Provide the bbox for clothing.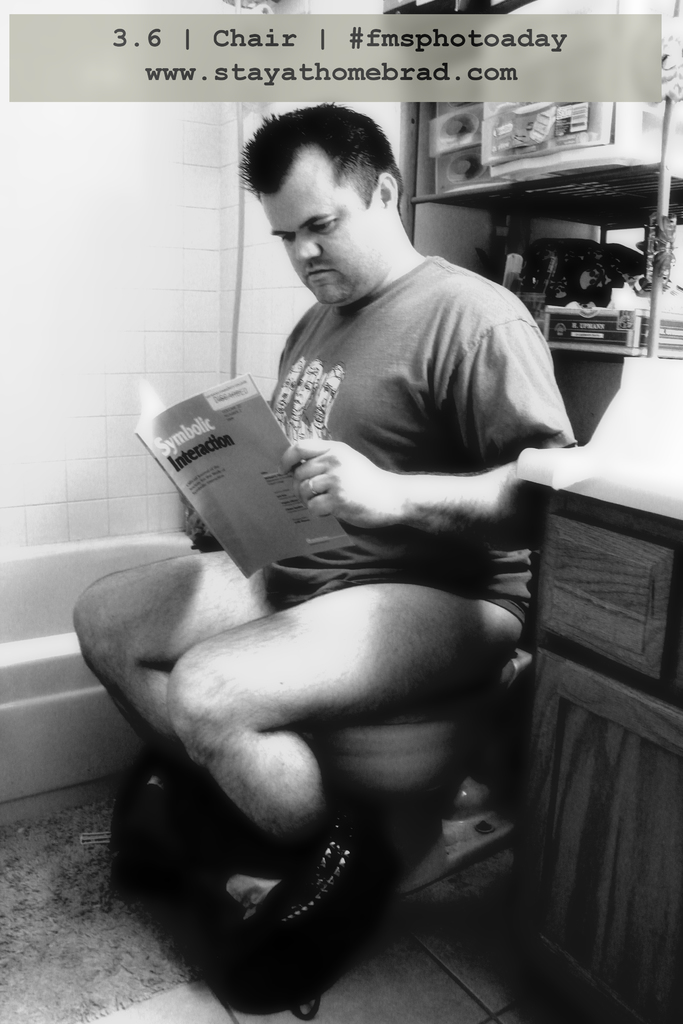
192, 199, 586, 641.
